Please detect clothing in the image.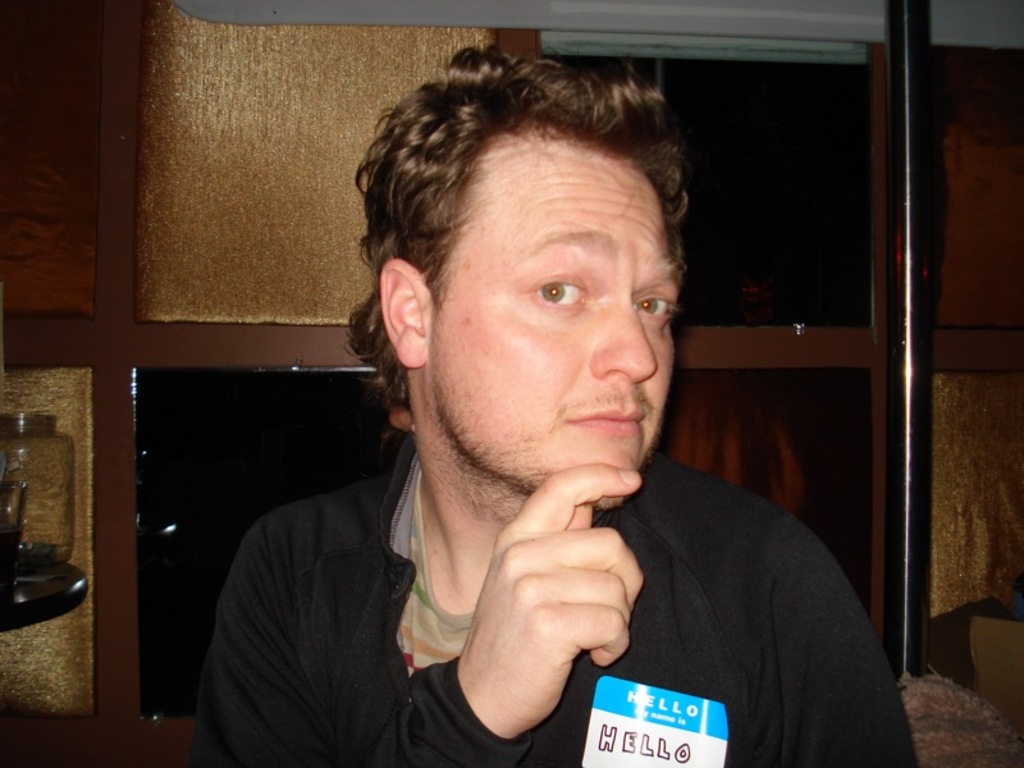
detection(188, 372, 728, 767).
